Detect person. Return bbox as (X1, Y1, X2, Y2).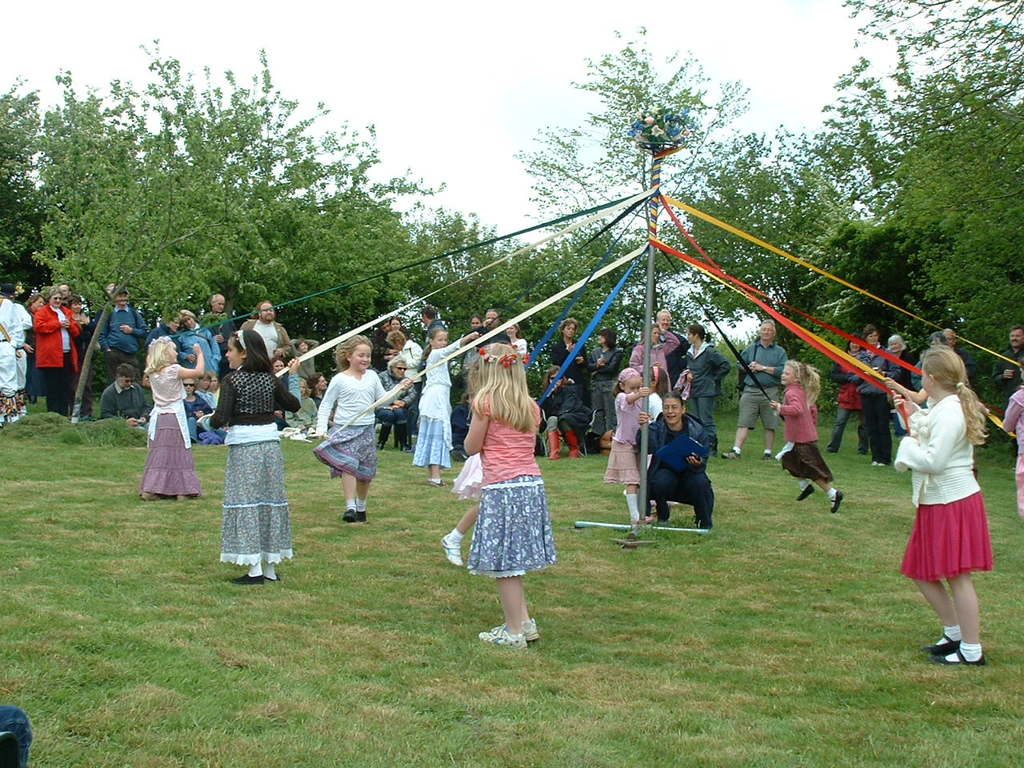
(386, 320, 426, 438).
